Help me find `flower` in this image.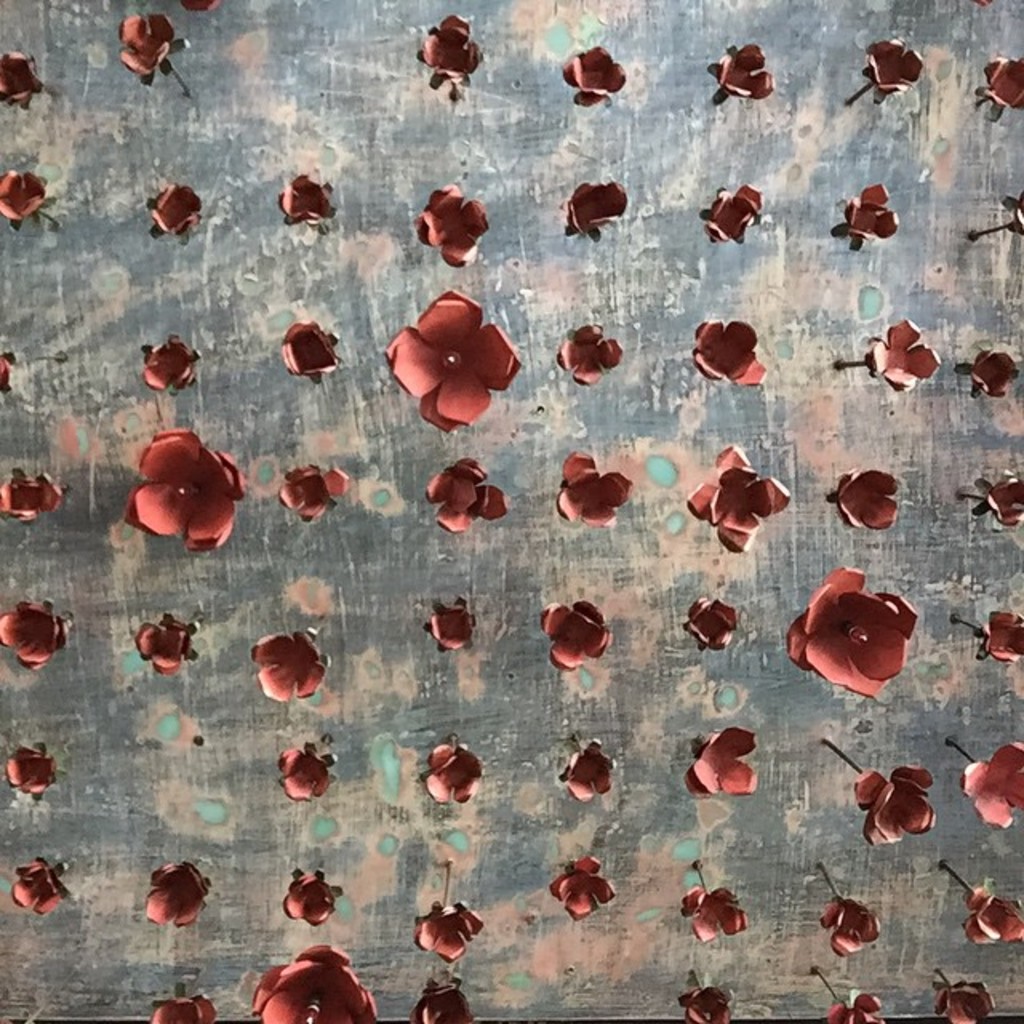
Found it: (678, 438, 792, 555).
